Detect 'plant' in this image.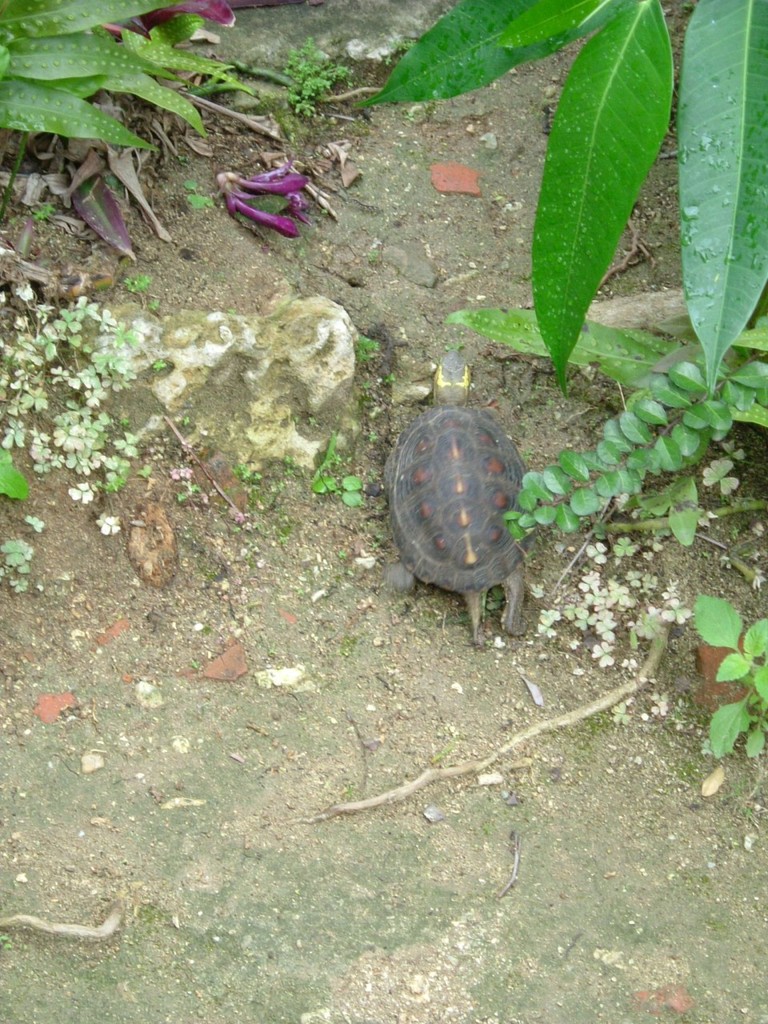
Detection: Rect(21, 504, 42, 534).
